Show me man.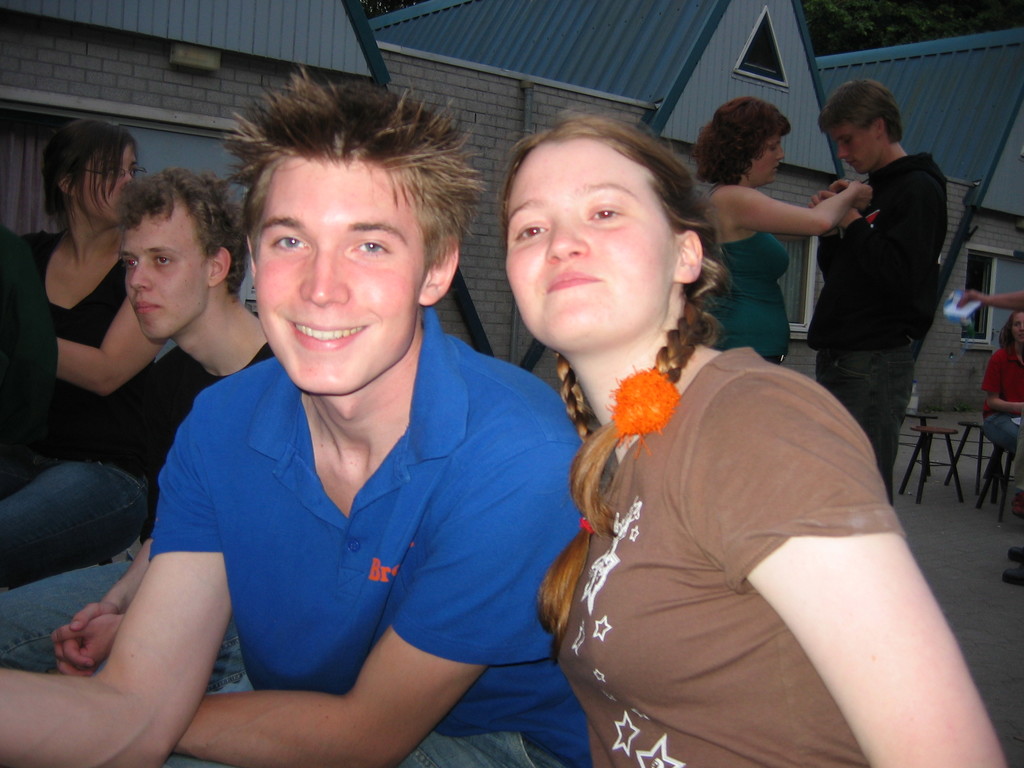
man is here: 0:67:596:767.
